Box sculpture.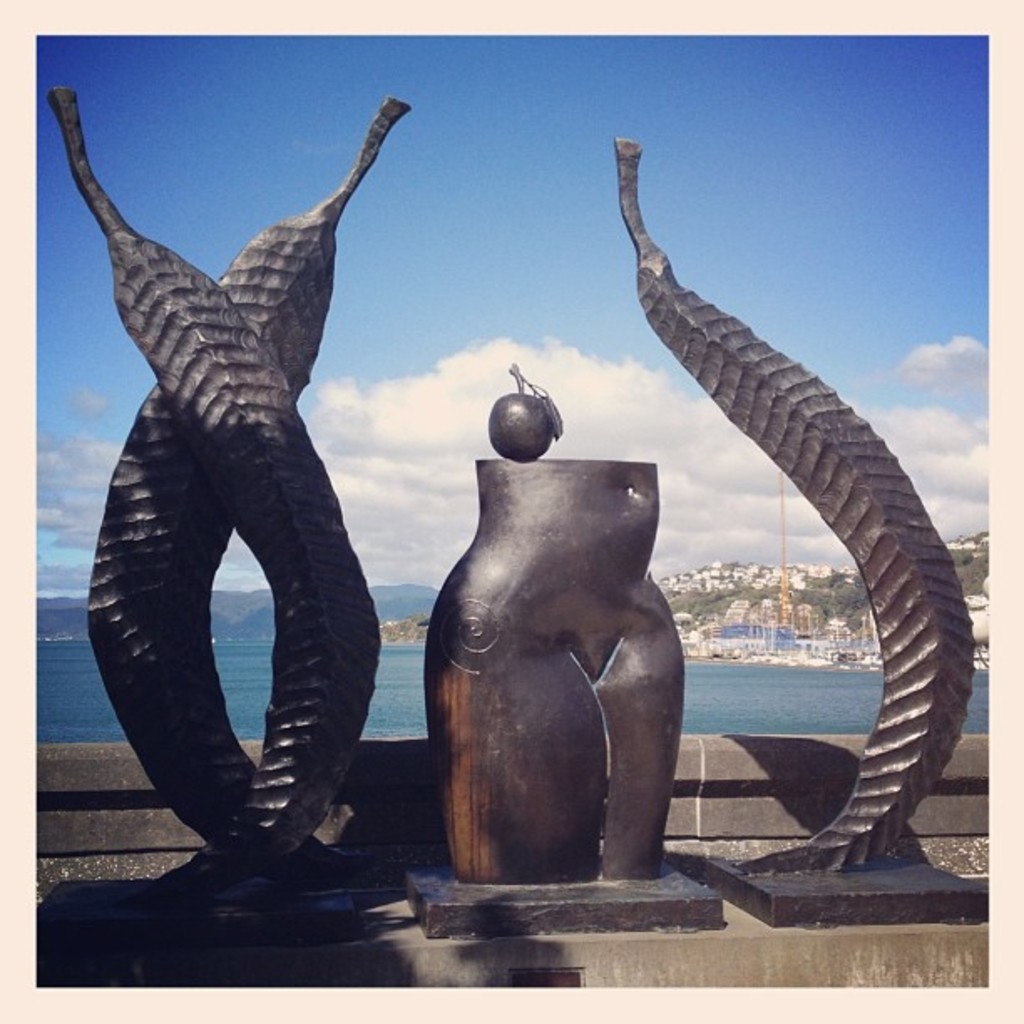
l=390, t=351, r=735, b=964.
